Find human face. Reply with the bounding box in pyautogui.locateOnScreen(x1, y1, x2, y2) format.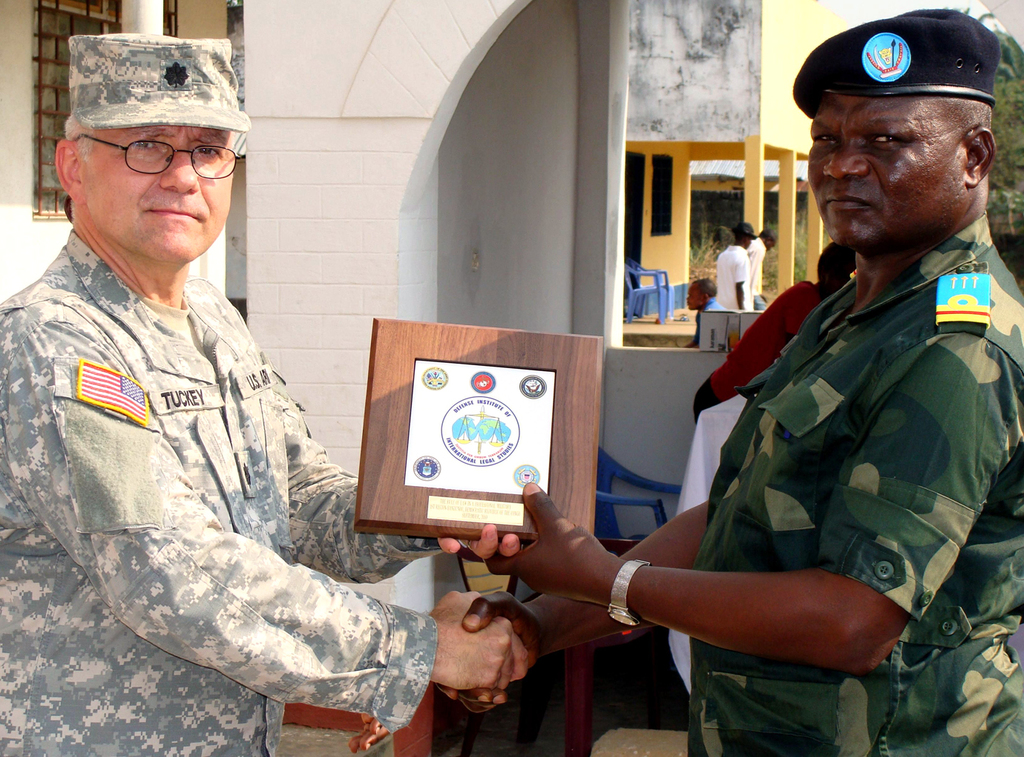
pyautogui.locateOnScreen(82, 122, 231, 260).
